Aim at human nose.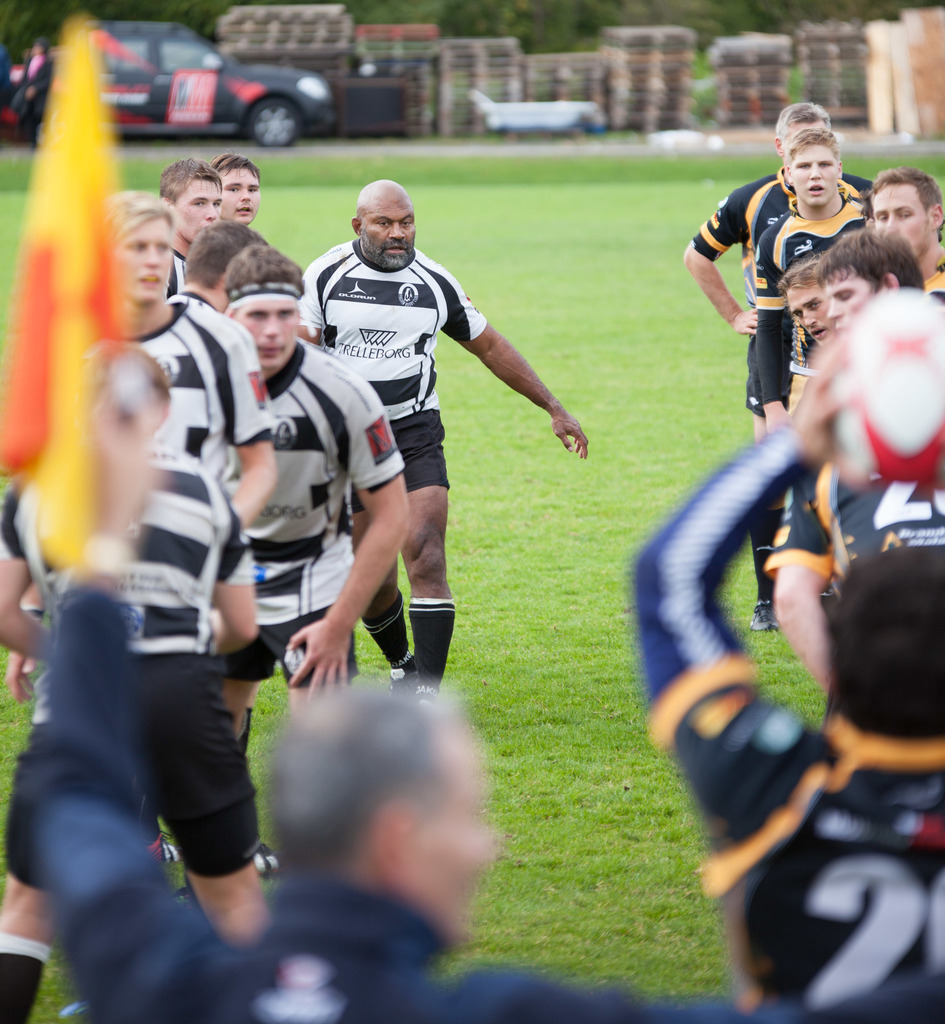
Aimed at (left=202, top=202, right=218, bottom=220).
